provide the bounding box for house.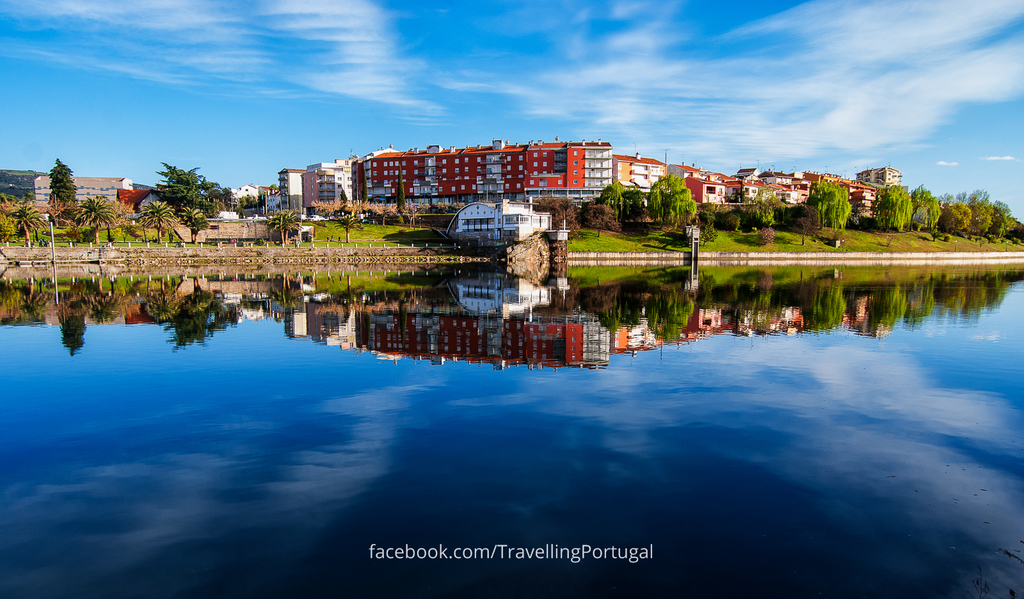
crop(678, 163, 897, 214).
